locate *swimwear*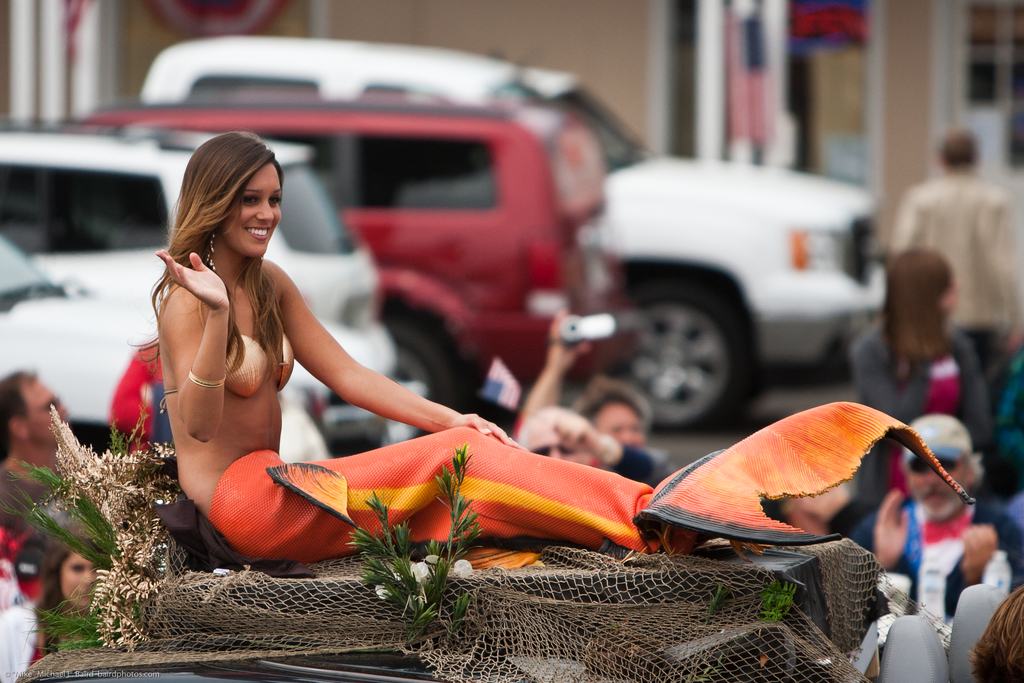
x1=156 y1=297 x2=296 y2=406
